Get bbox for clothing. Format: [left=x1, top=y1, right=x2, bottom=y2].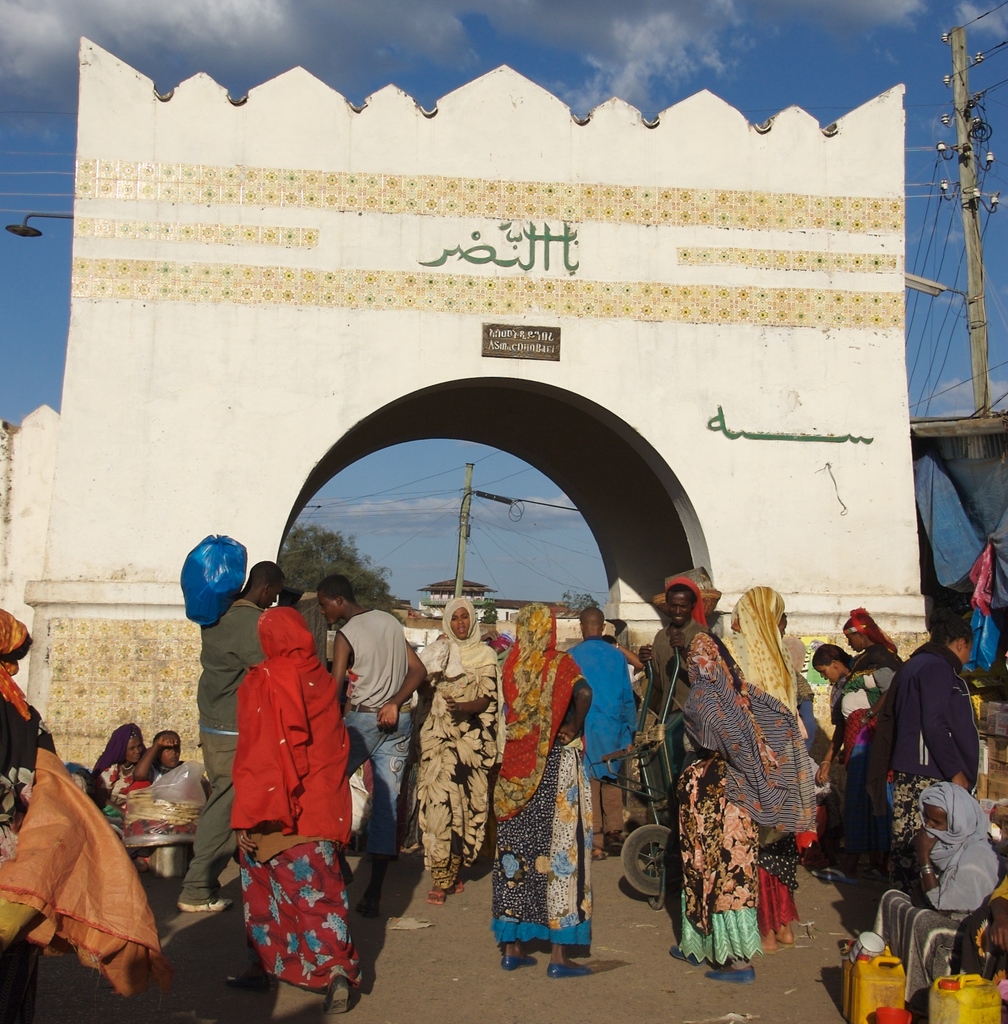
[left=871, top=788, right=1007, bottom=1003].
